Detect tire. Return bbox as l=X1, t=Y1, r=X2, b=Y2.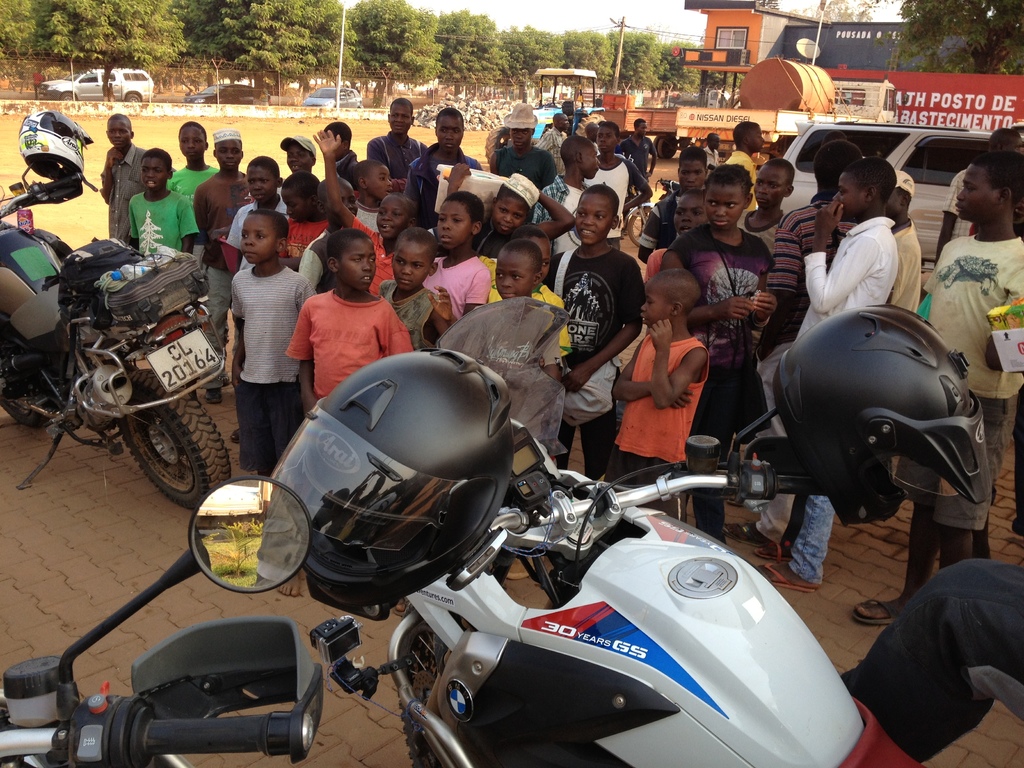
l=62, t=91, r=78, b=103.
